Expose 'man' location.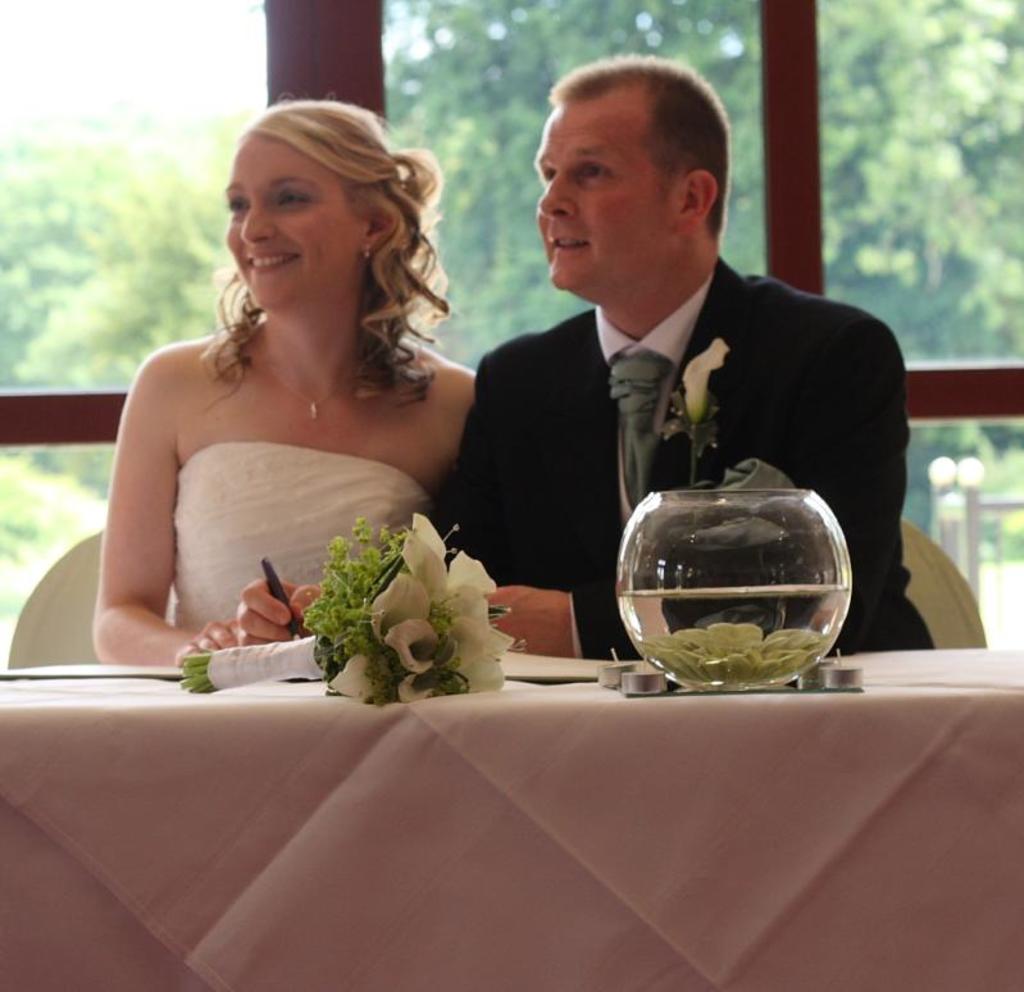
Exposed at BBox(236, 53, 932, 656).
